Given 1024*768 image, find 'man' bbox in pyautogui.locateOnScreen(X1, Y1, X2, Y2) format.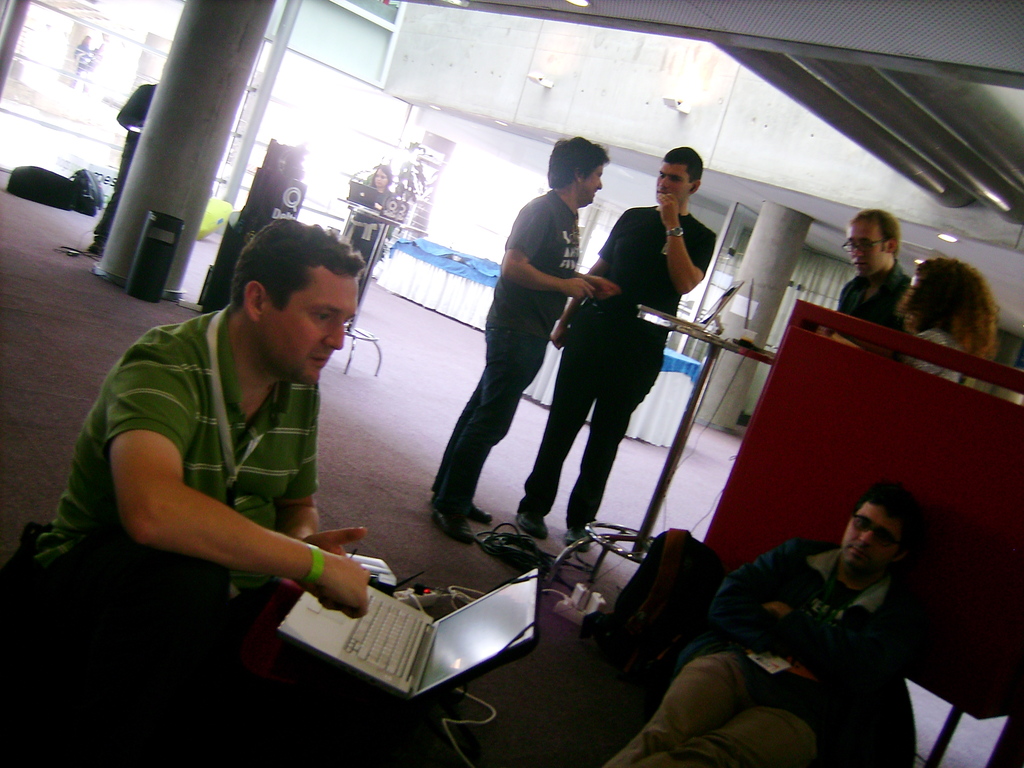
pyautogui.locateOnScreen(57, 214, 417, 660).
